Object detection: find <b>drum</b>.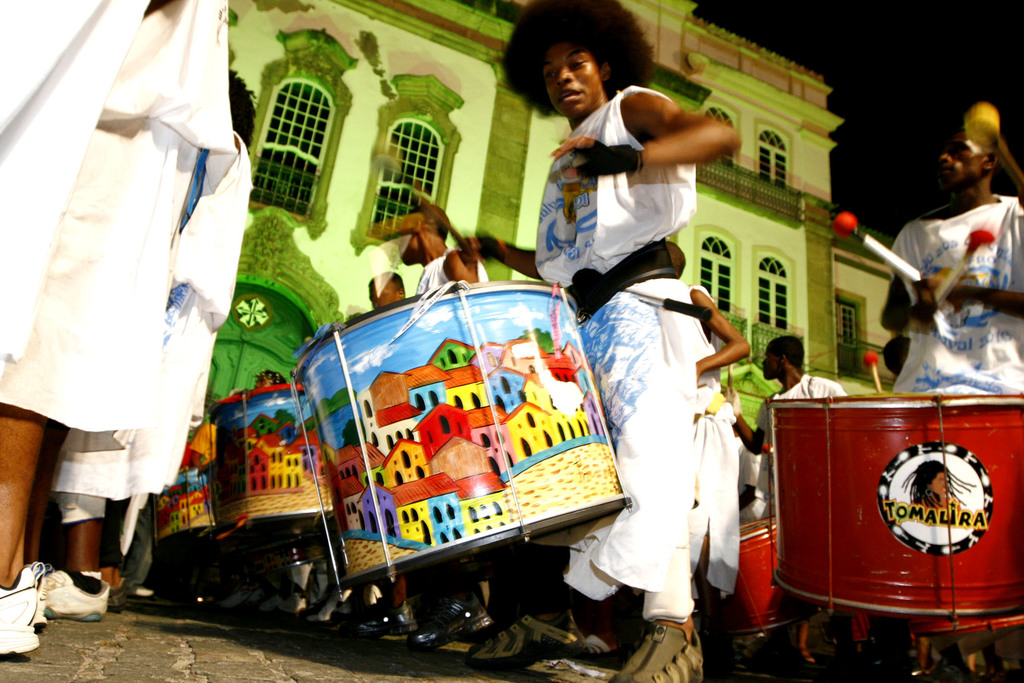
detection(206, 383, 331, 539).
